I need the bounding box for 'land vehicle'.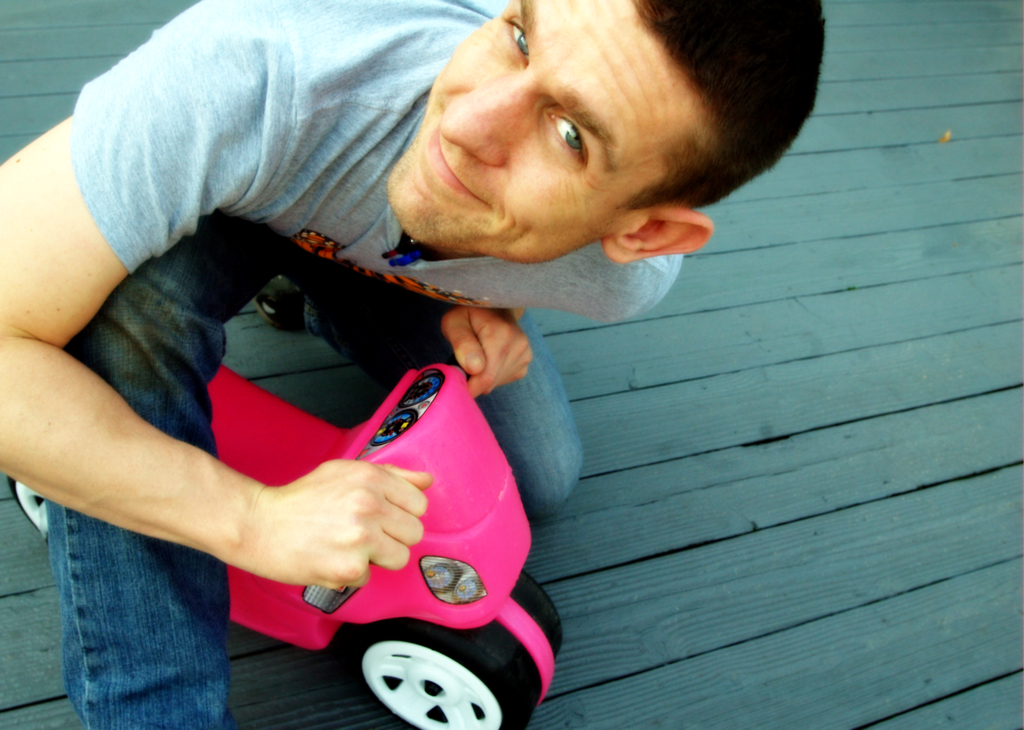
Here it is: 6/357/561/729.
